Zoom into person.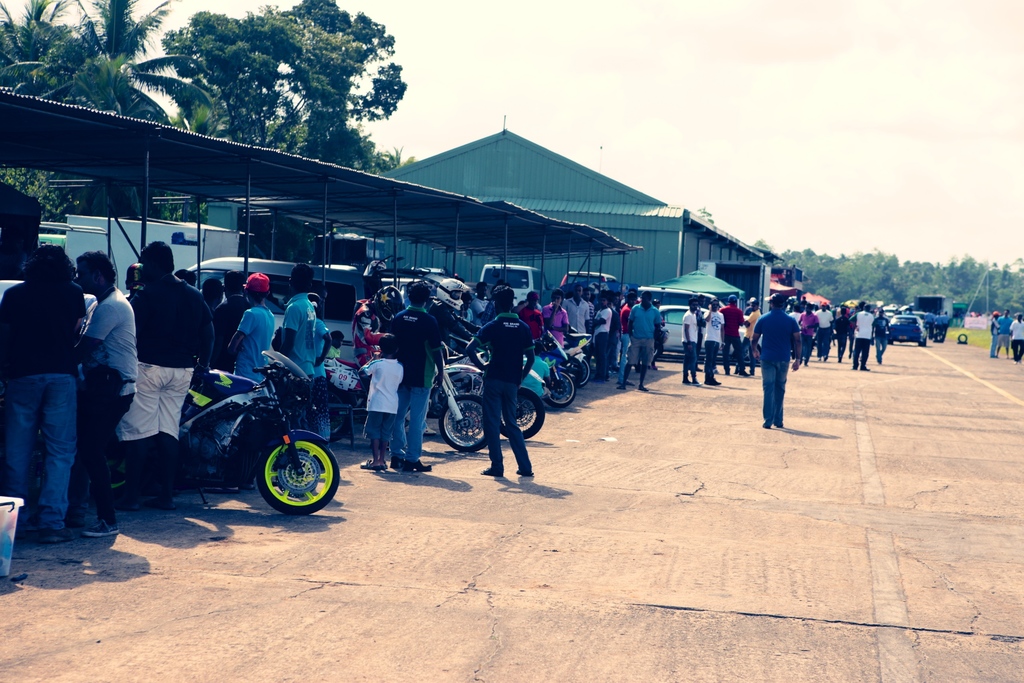
Zoom target: crop(213, 268, 247, 369).
